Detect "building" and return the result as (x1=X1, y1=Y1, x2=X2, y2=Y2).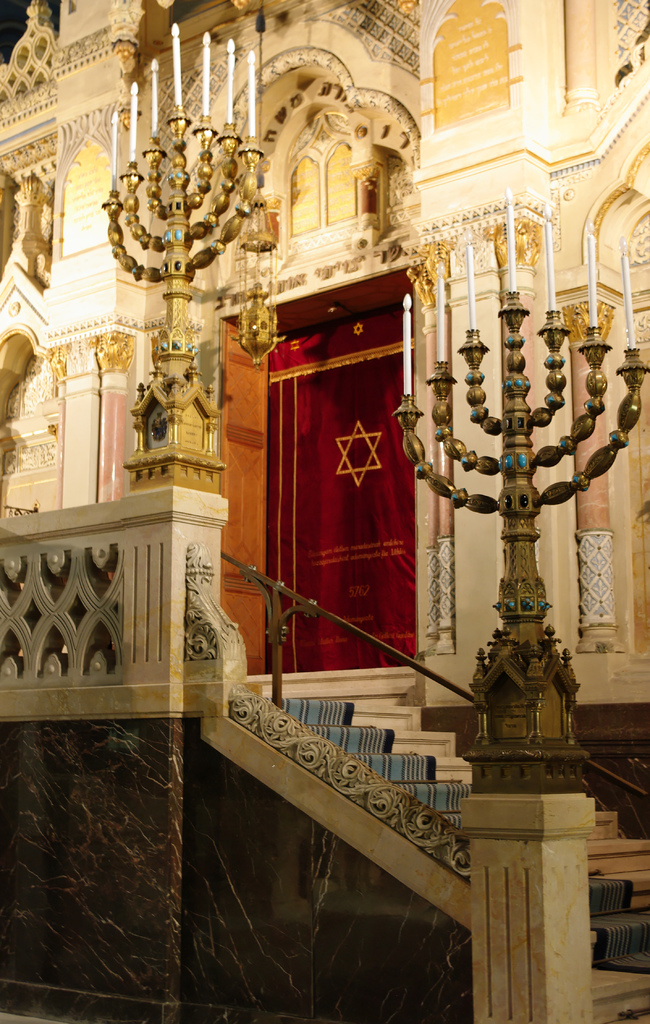
(x1=2, y1=0, x2=649, y2=1021).
